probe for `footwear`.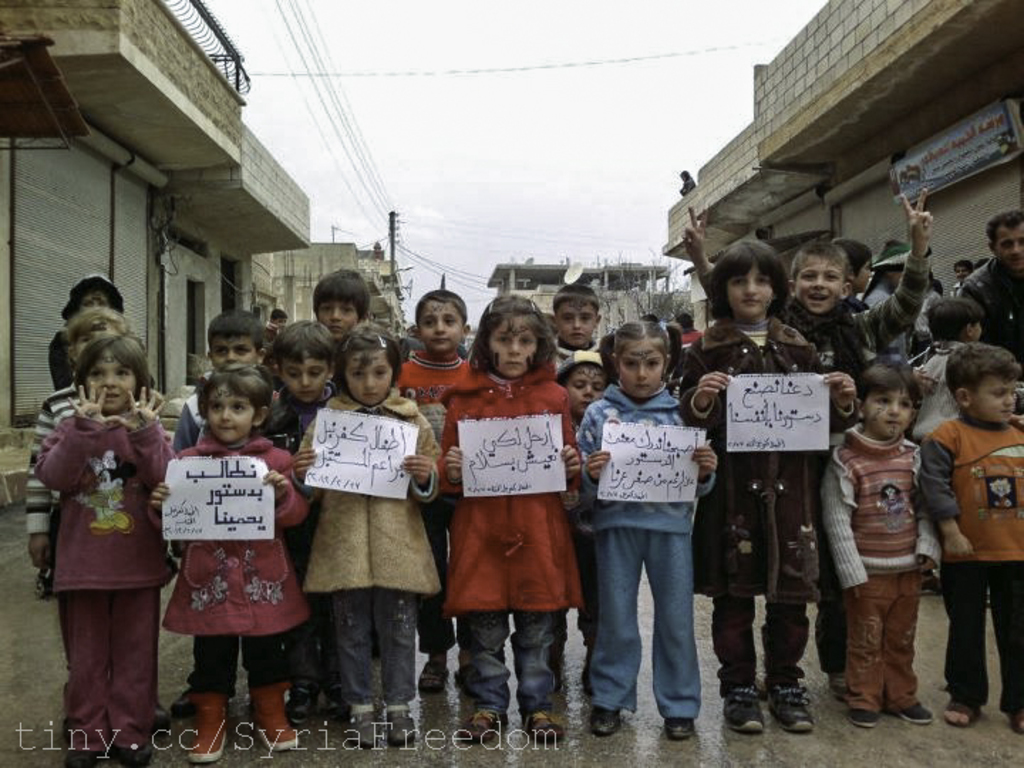
Probe result: rect(1011, 711, 1023, 734).
